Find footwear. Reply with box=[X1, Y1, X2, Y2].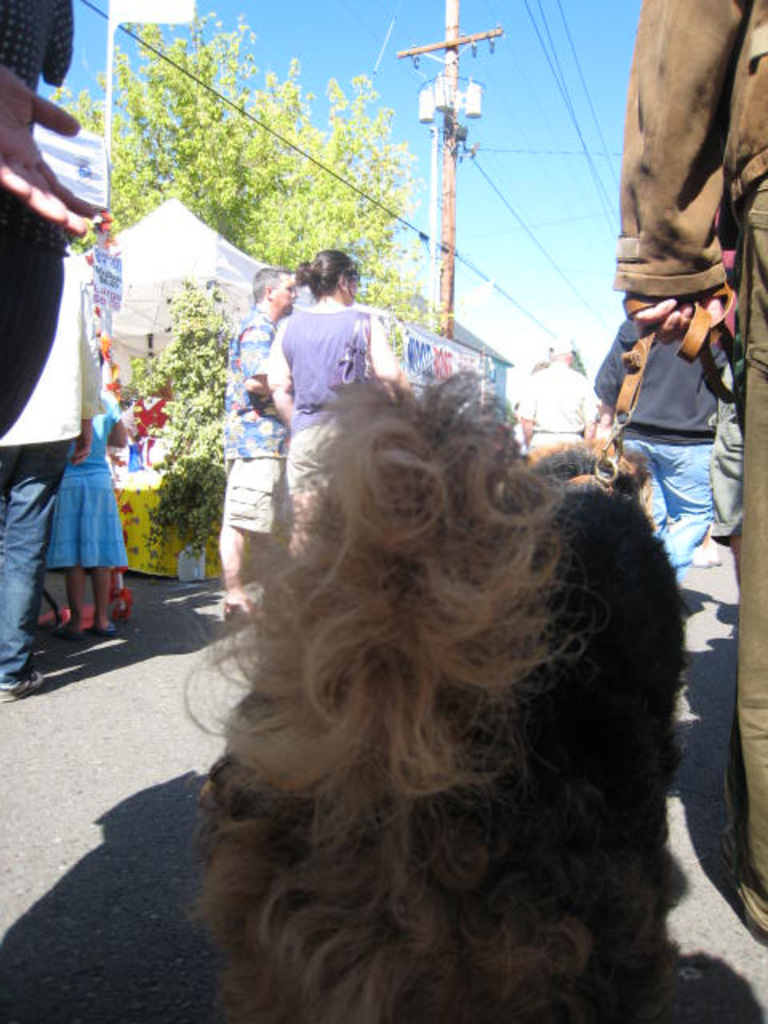
box=[226, 598, 266, 619].
